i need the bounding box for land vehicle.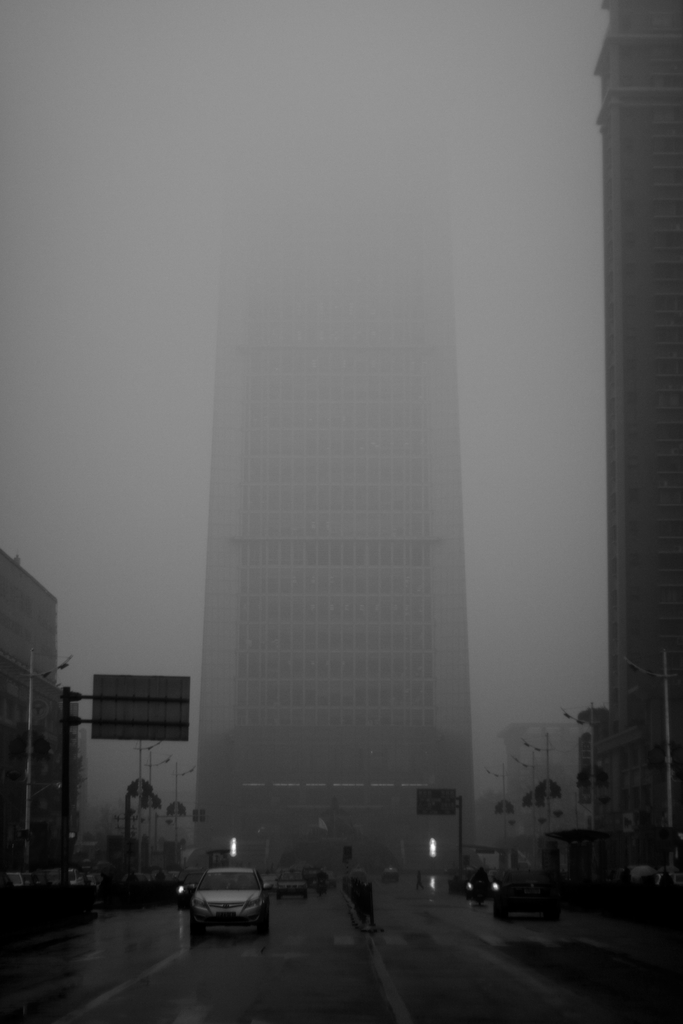
Here it is: region(274, 874, 309, 896).
